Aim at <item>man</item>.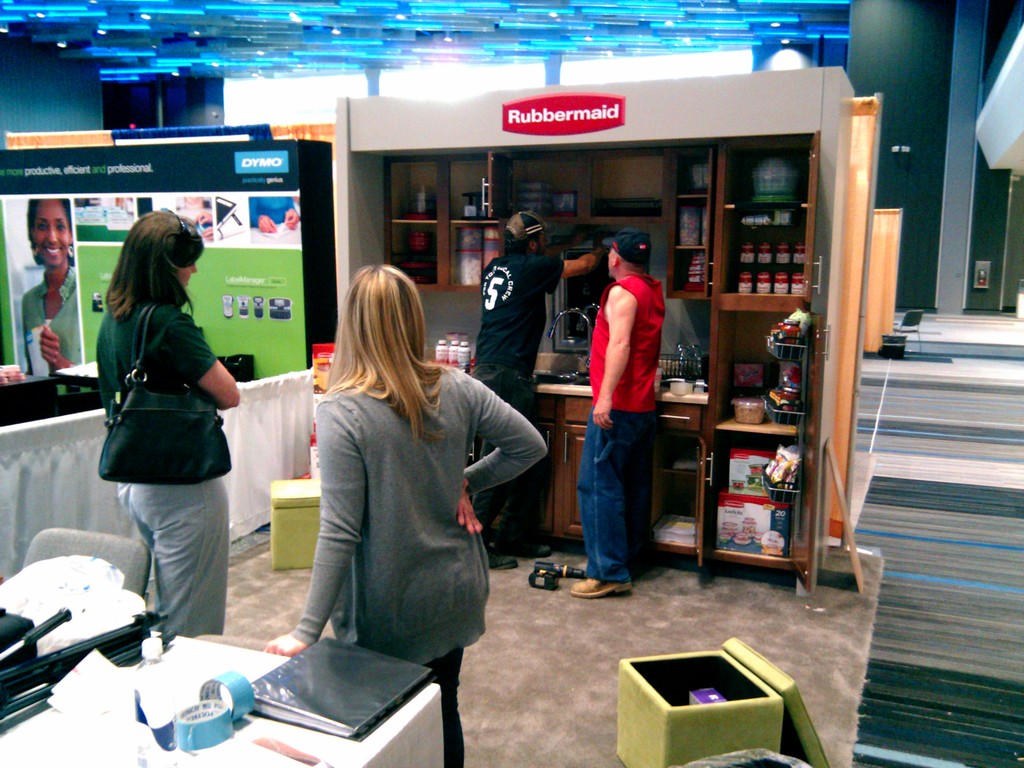
Aimed at <bbox>468, 201, 597, 498</bbox>.
